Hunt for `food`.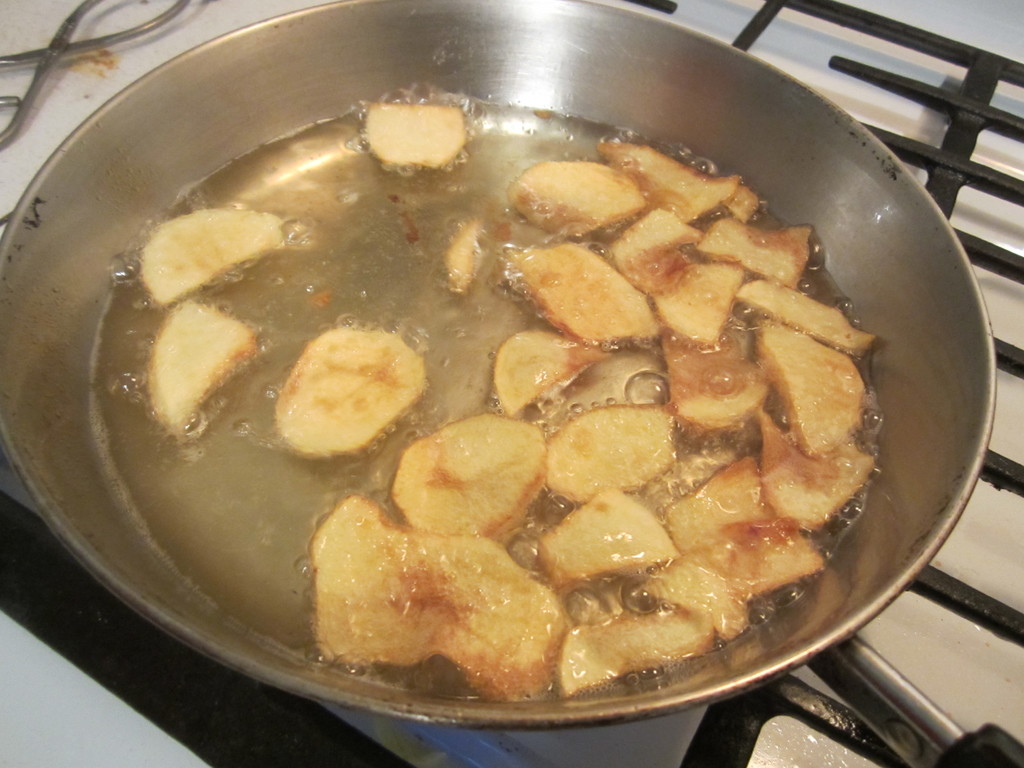
Hunted down at [left=146, top=296, right=256, bottom=438].
